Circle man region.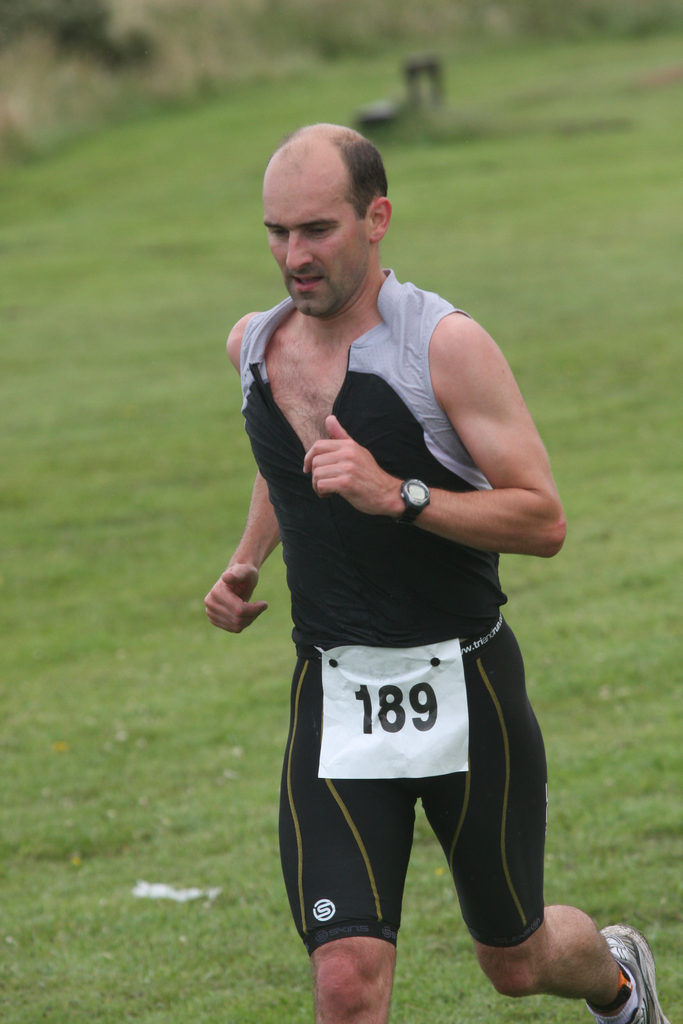
Region: bbox(202, 110, 591, 1020).
